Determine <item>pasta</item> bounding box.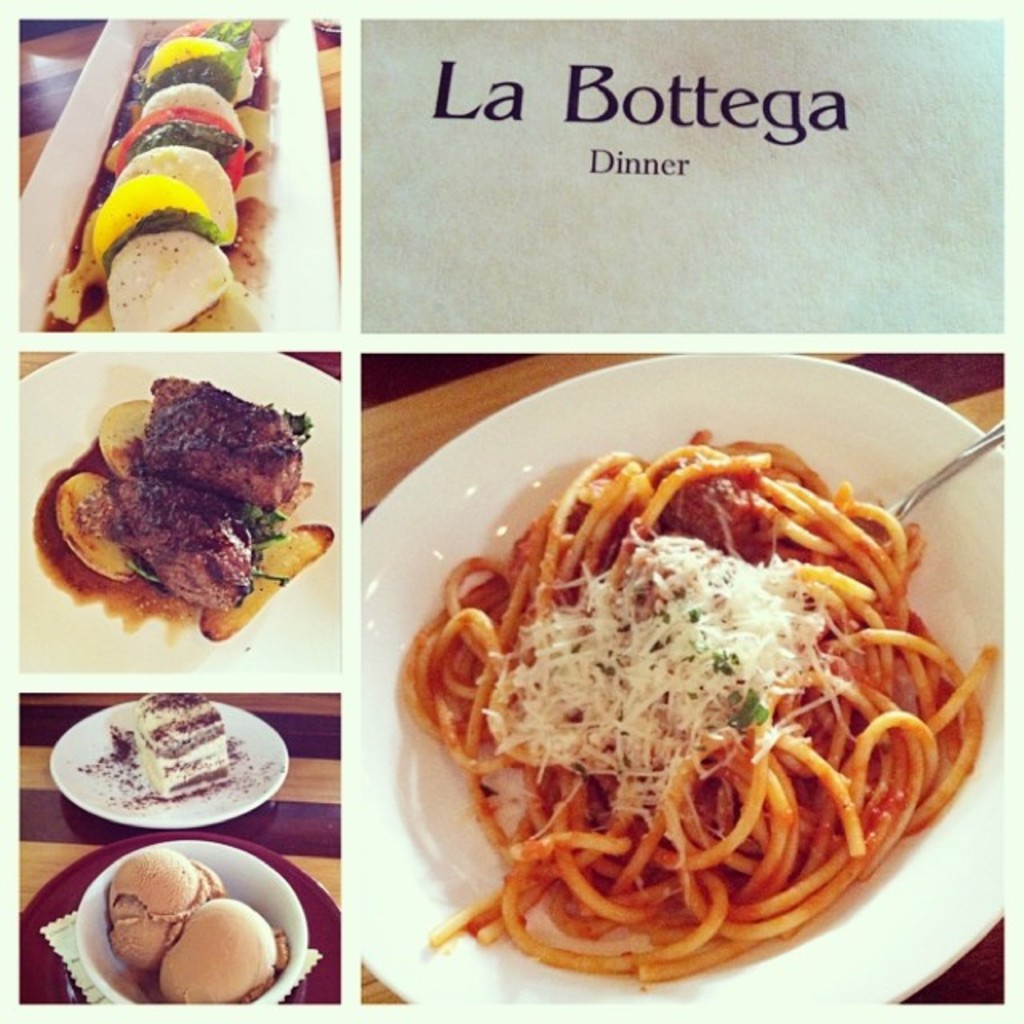
Determined: 413 445 976 978.
